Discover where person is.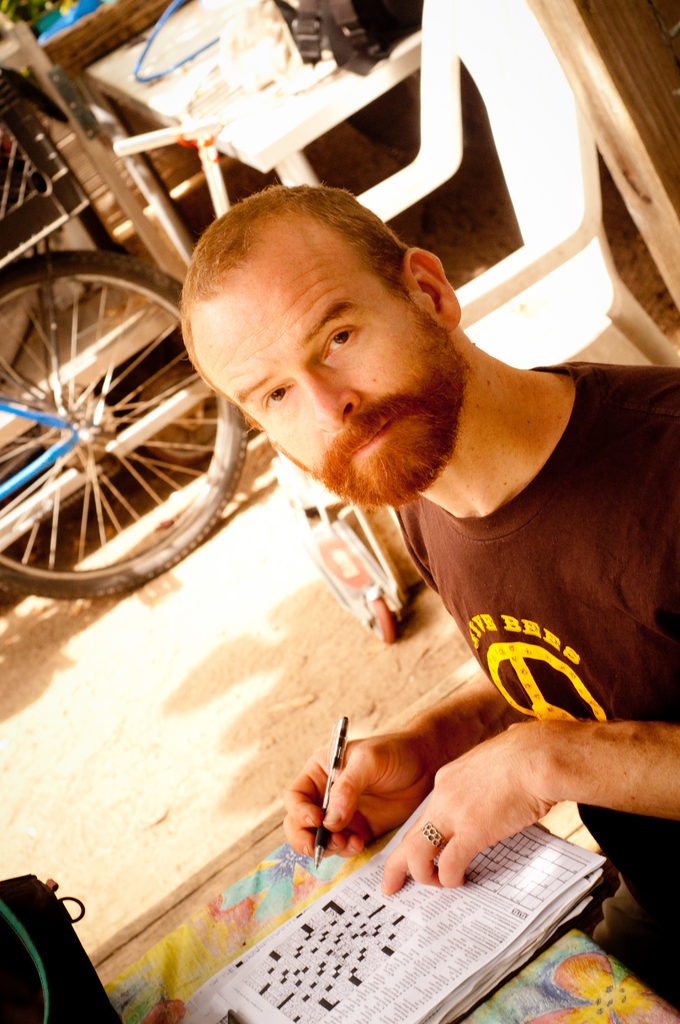
Discovered at BBox(178, 185, 679, 1014).
